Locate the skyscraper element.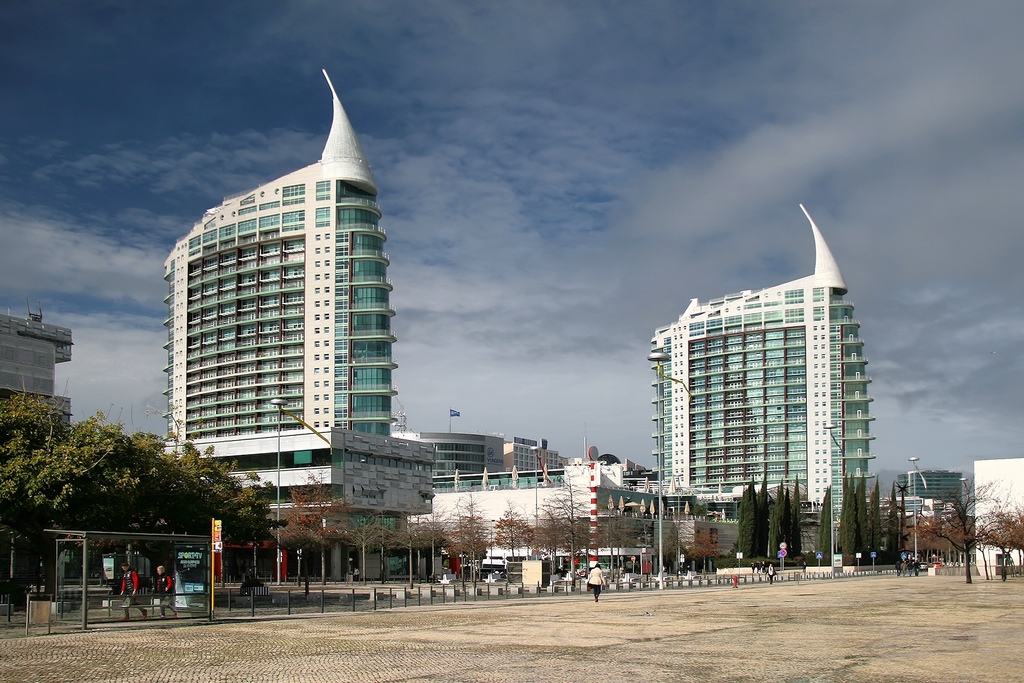
Element bbox: [639, 229, 894, 535].
